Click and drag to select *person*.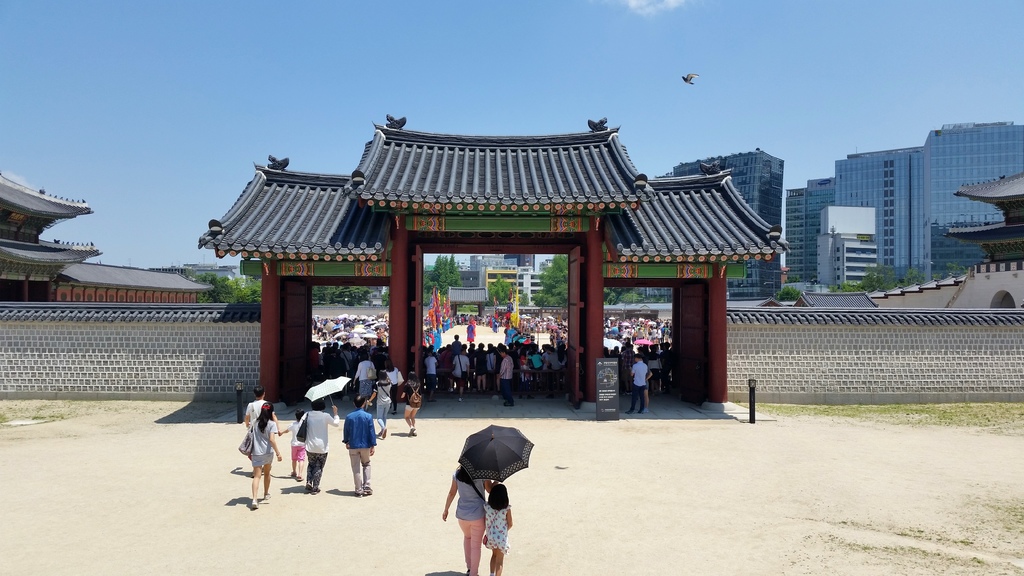
Selection: [left=446, top=348, right=471, bottom=404].
